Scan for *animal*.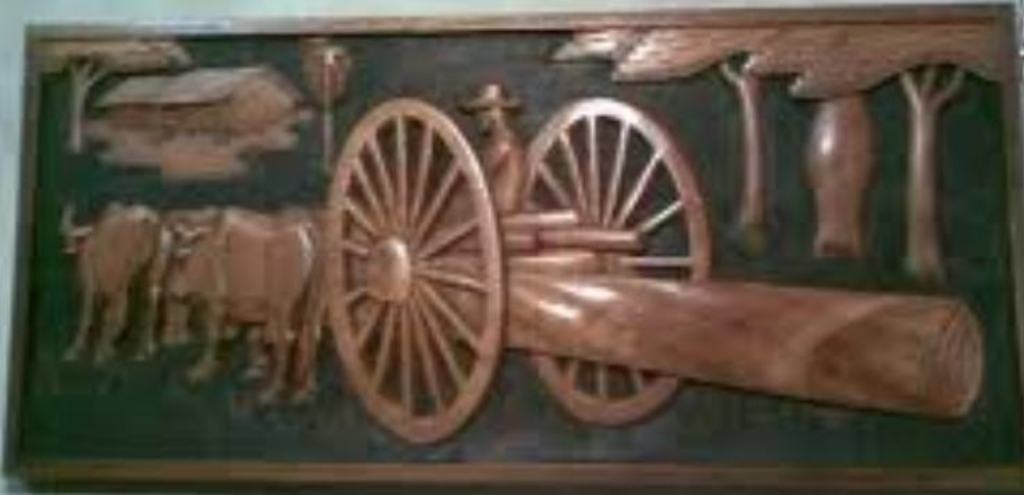
Scan result: {"x1": 67, "y1": 200, "x2": 174, "y2": 364}.
